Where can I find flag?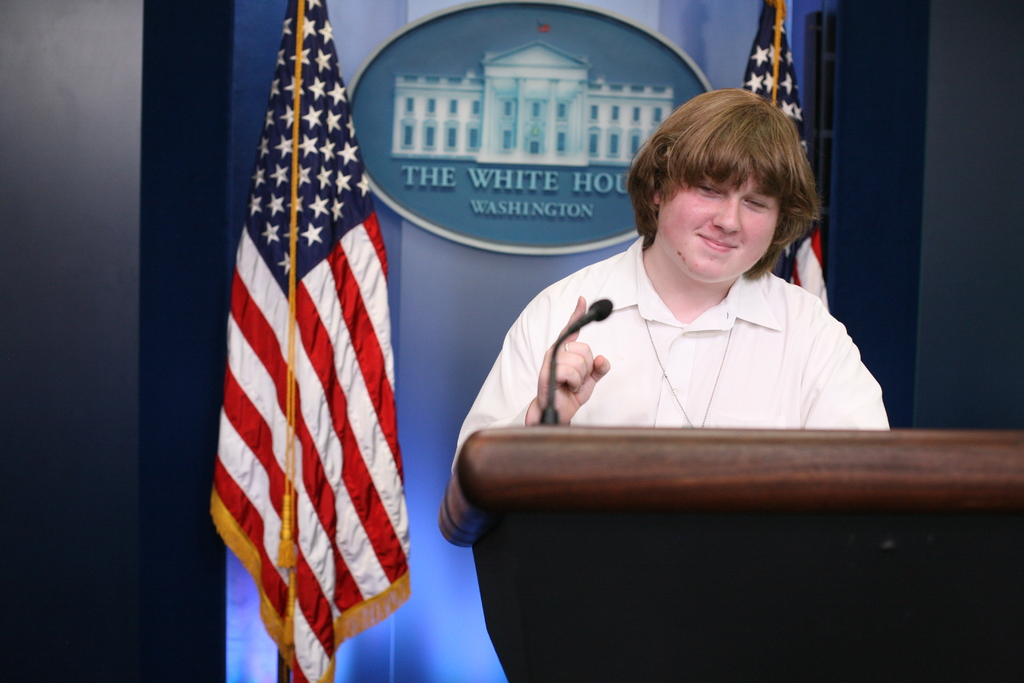
You can find it at BBox(739, 0, 831, 308).
